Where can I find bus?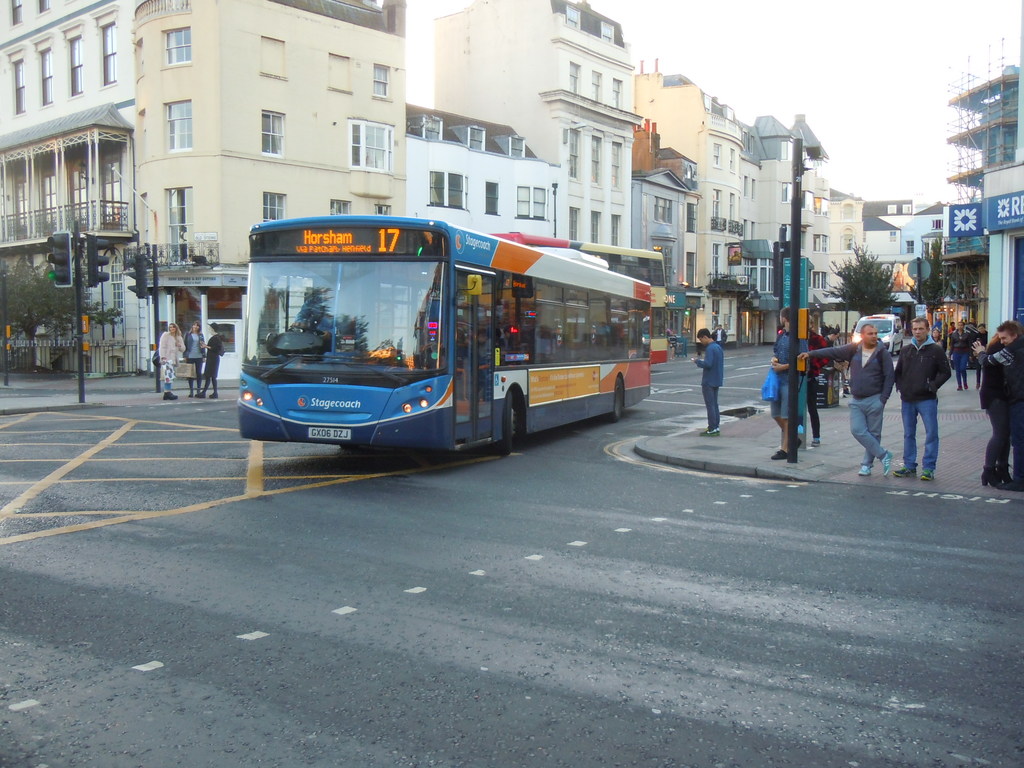
You can find it at rect(481, 230, 673, 369).
